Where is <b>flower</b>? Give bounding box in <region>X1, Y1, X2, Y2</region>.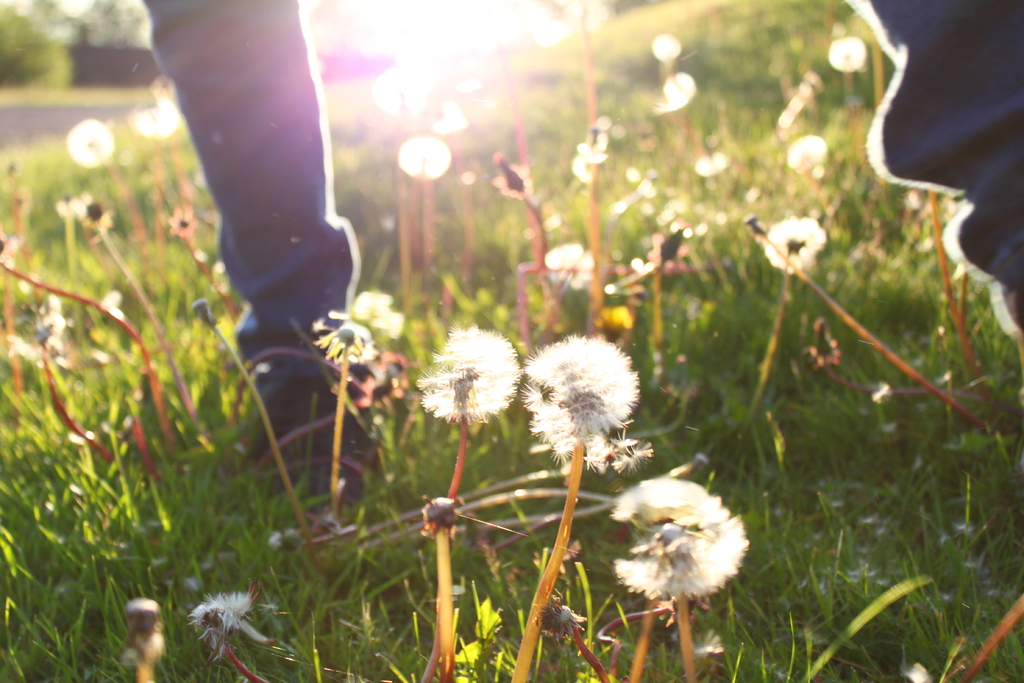
<region>189, 582, 280, 662</region>.
